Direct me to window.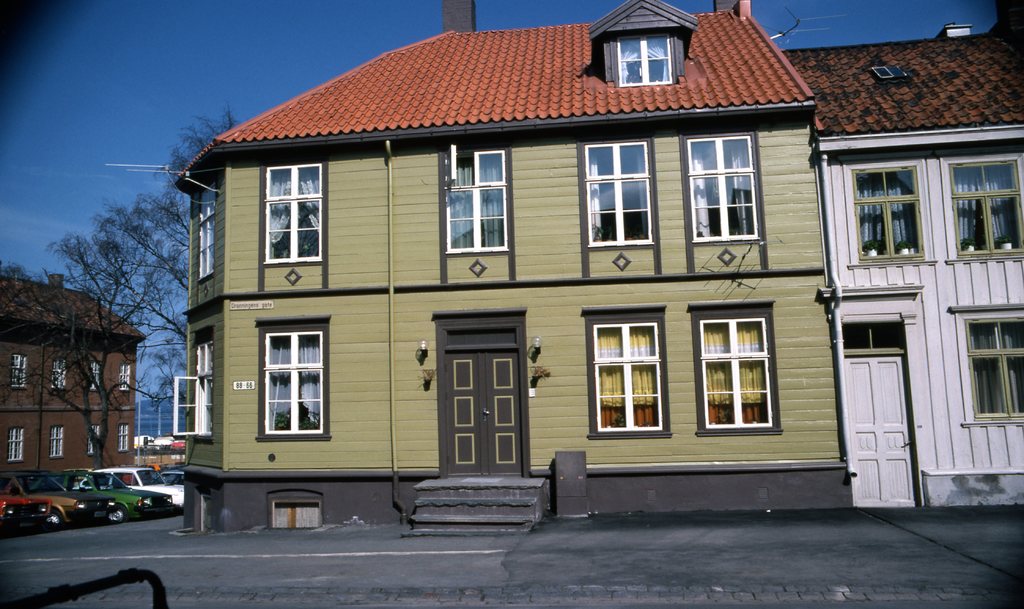
Direction: Rect(51, 357, 67, 390).
